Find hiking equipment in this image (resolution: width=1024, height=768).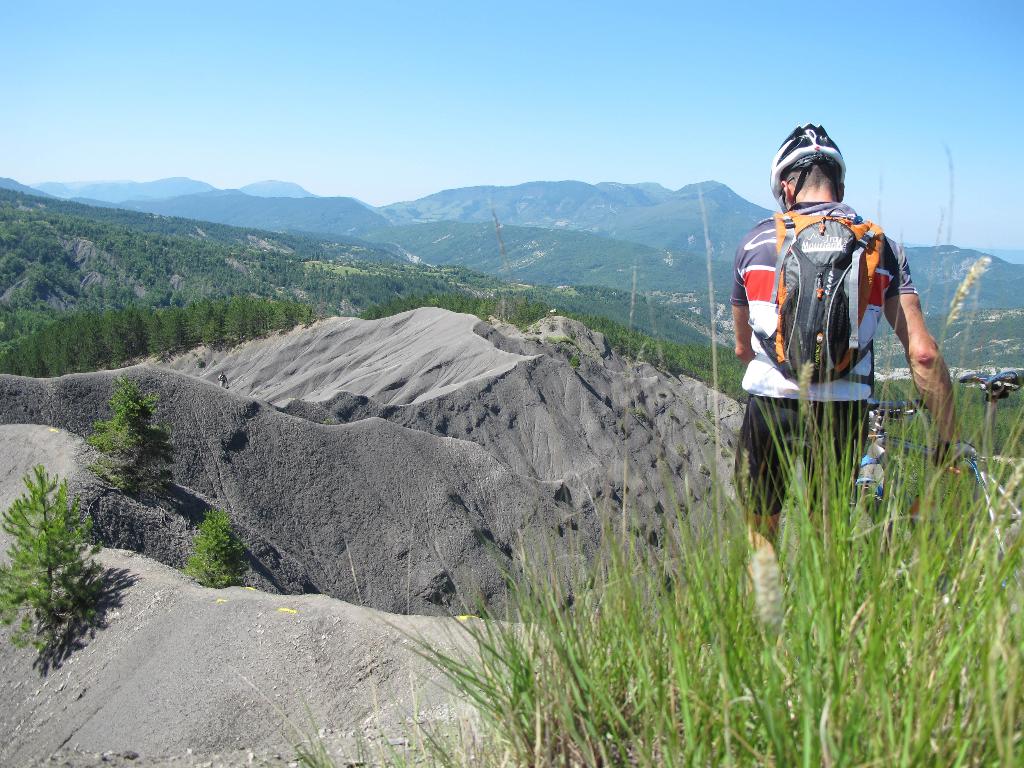
crop(771, 122, 846, 209).
